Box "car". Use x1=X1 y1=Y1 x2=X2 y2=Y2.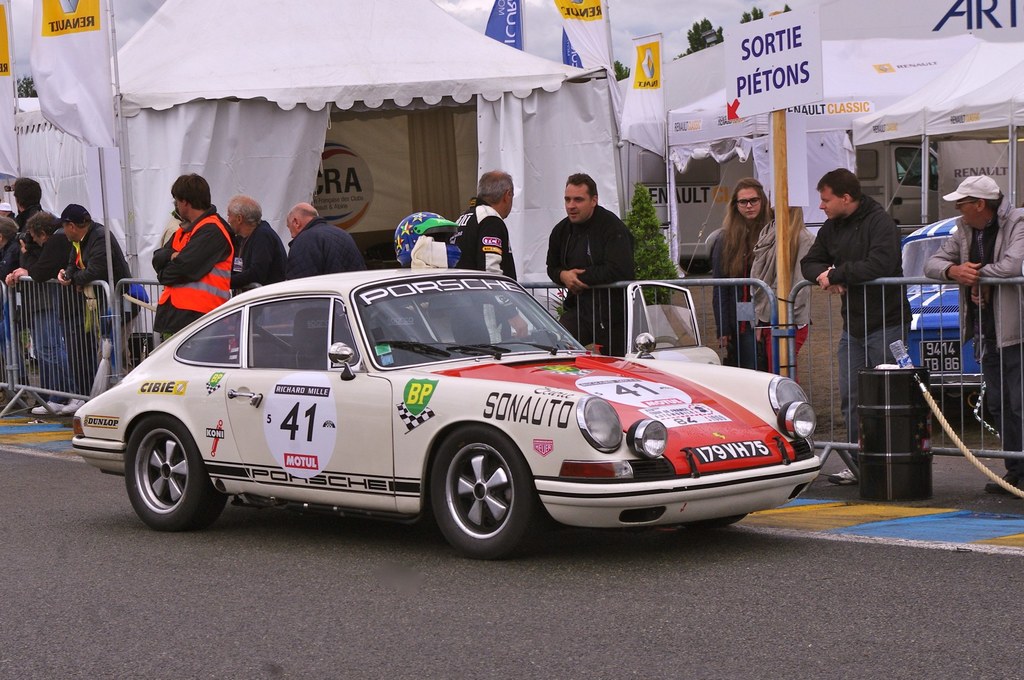
x1=80 y1=271 x2=819 y2=553.
